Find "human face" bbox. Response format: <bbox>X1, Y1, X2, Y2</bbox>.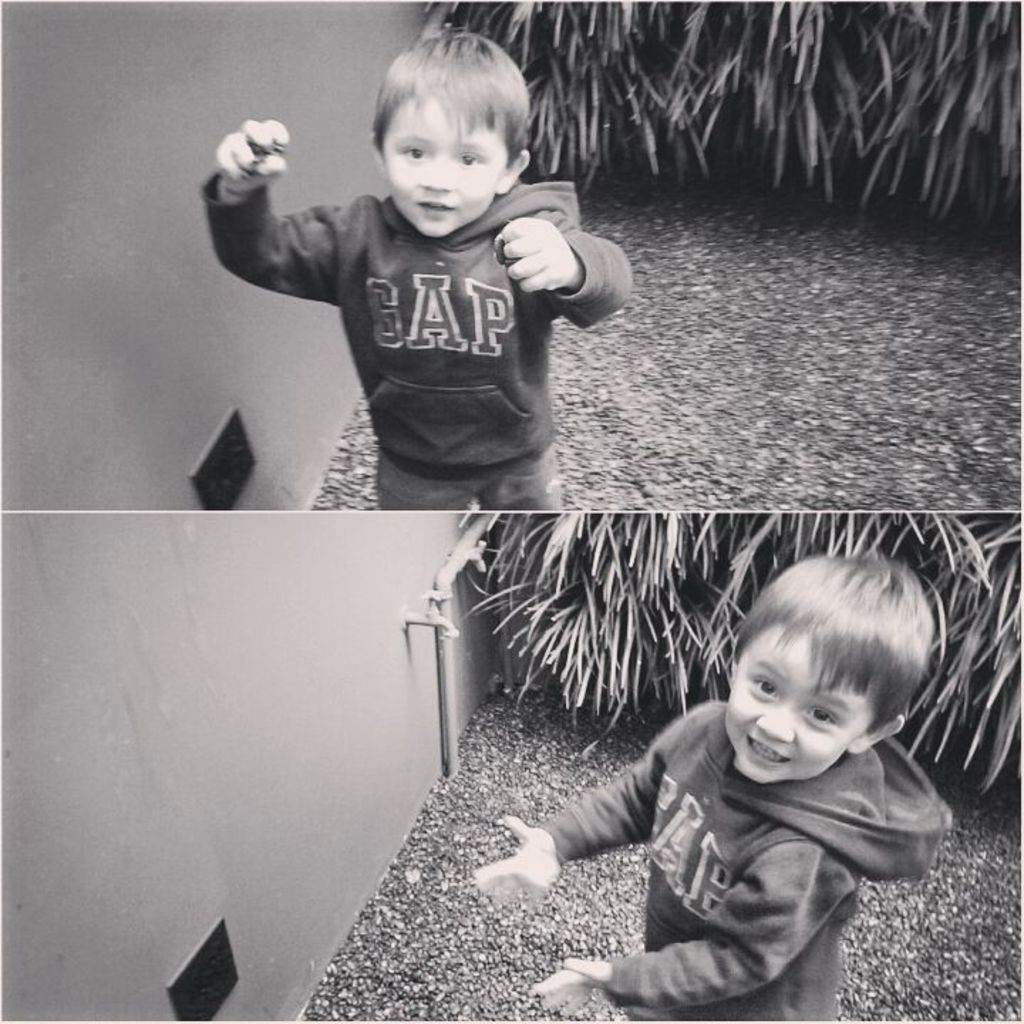
<bbox>385, 105, 503, 238</bbox>.
